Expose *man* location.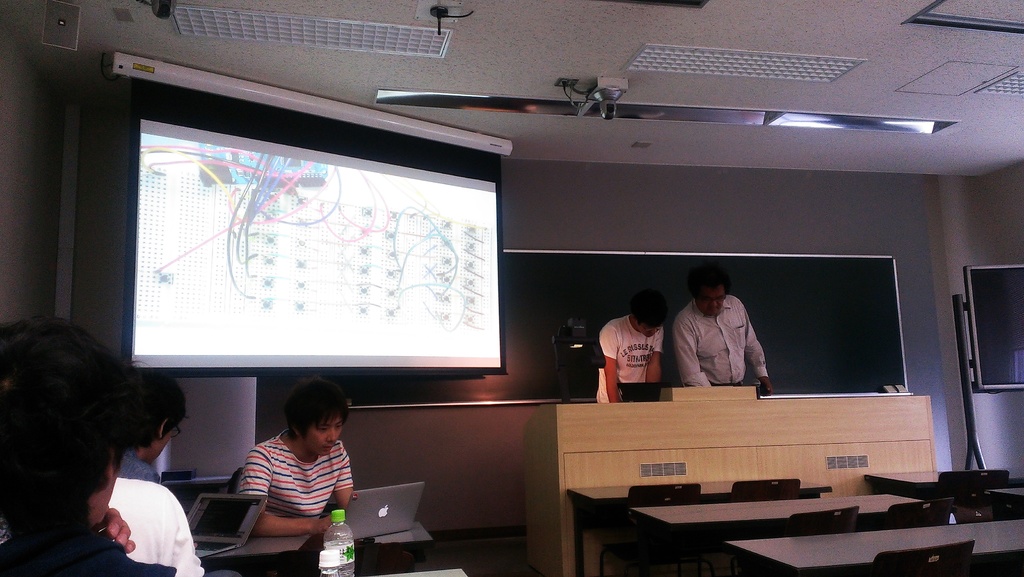
Exposed at [left=97, top=472, right=239, bottom=576].
